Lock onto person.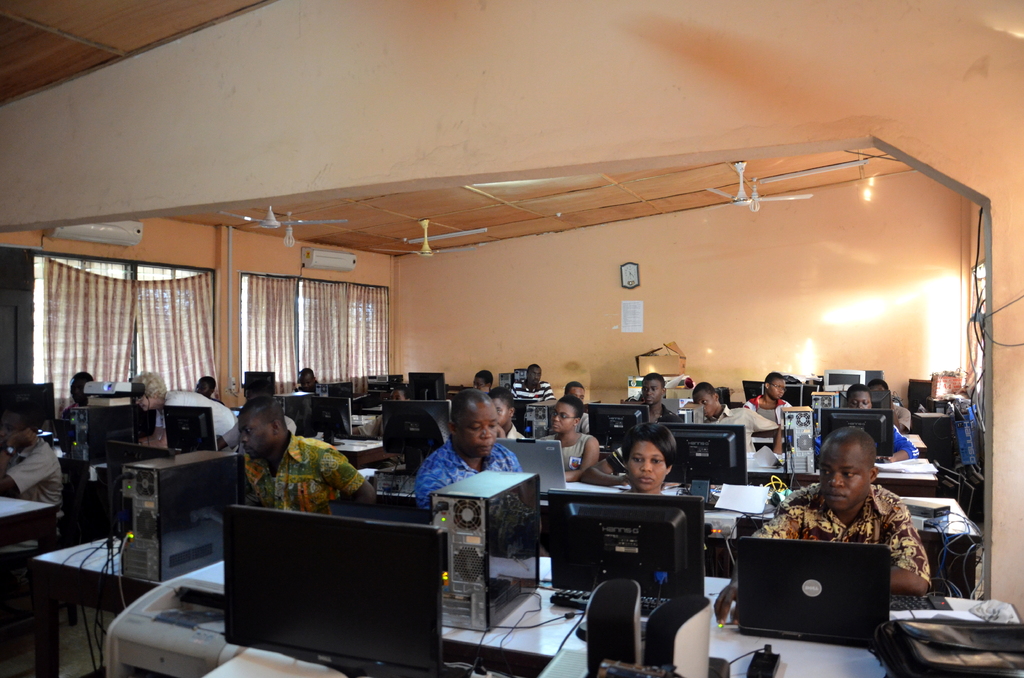
Locked: {"x1": 234, "y1": 396, "x2": 380, "y2": 520}.
